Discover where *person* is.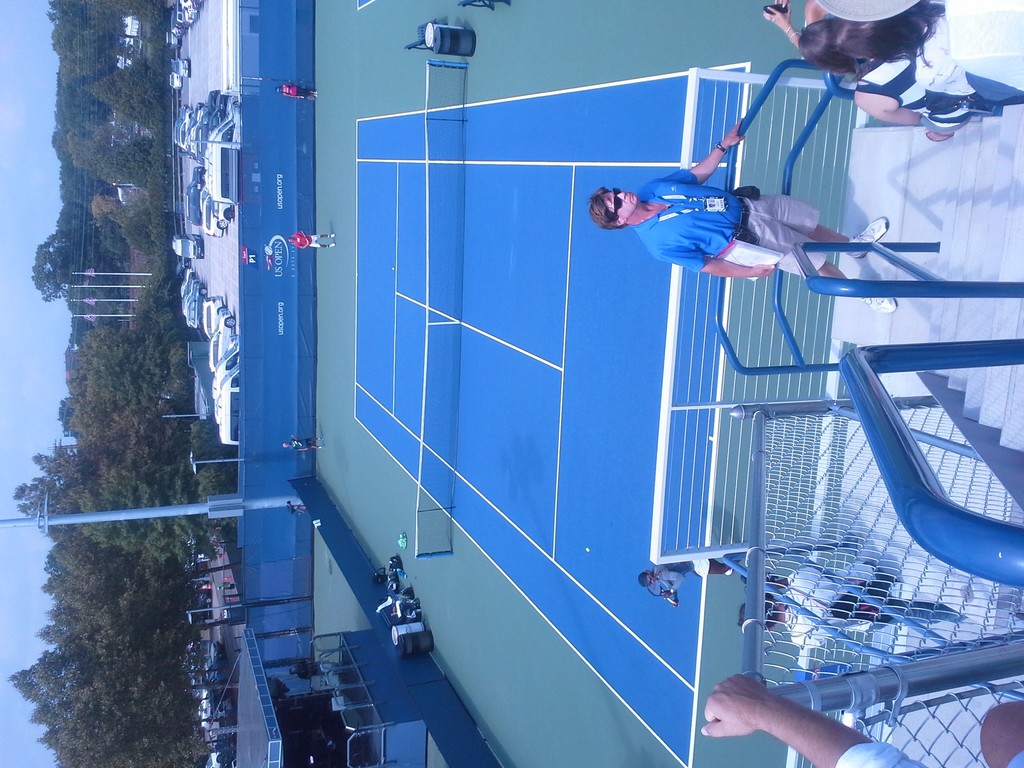
Discovered at BBox(736, 560, 972, 648).
